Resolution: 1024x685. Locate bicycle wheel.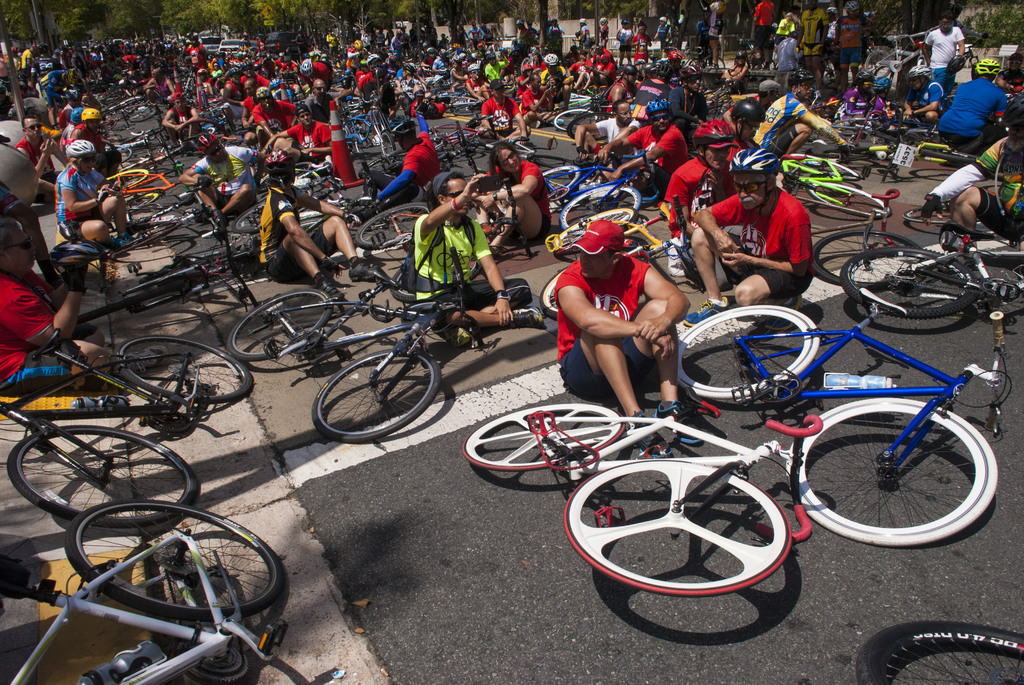
[305, 344, 436, 444].
